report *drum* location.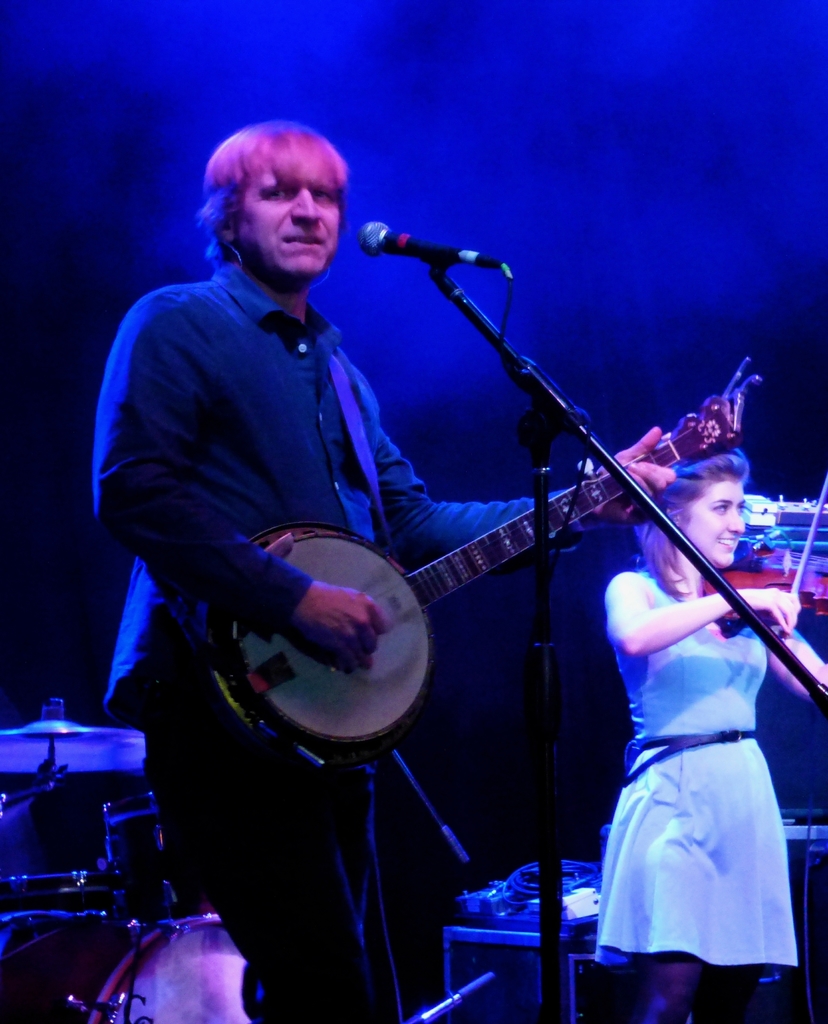
Report: bbox=(3, 875, 109, 959).
